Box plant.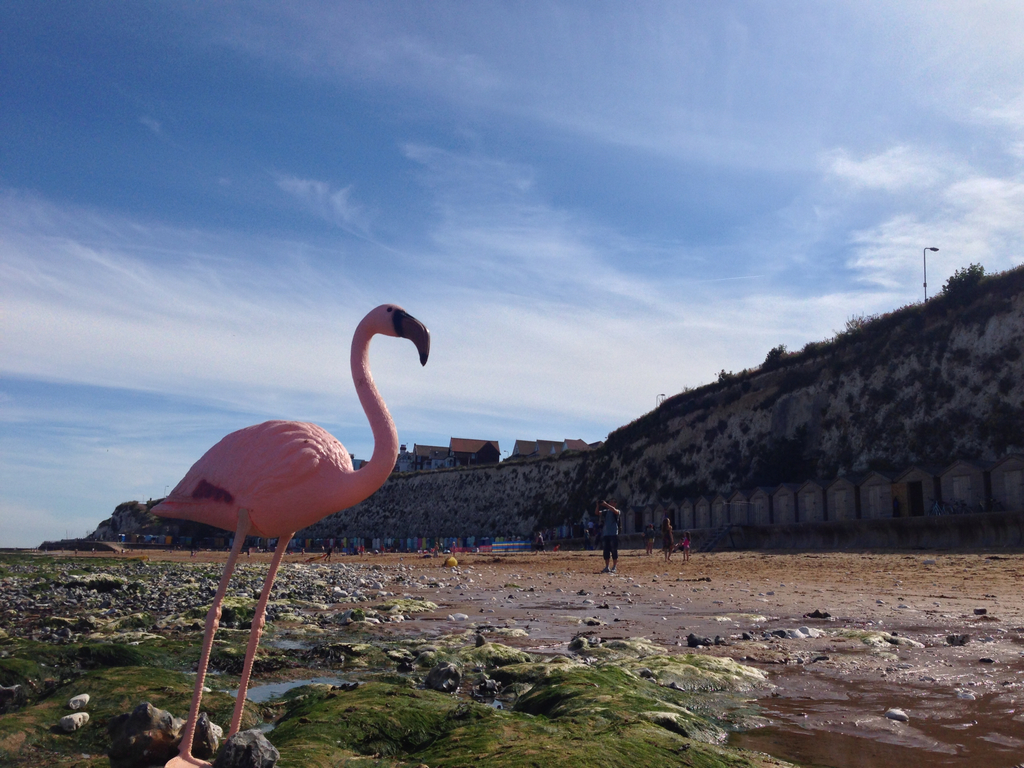
<box>764,340,787,367</box>.
